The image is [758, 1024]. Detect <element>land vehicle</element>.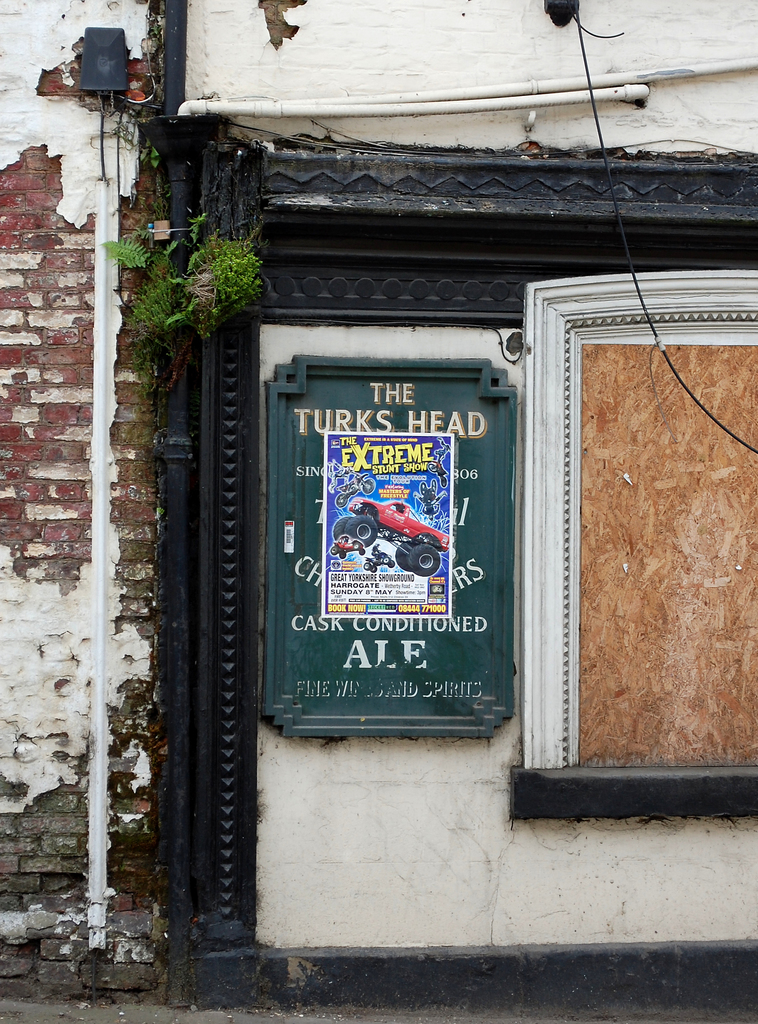
Detection: <bbox>329, 488, 446, 574</bbox>.
